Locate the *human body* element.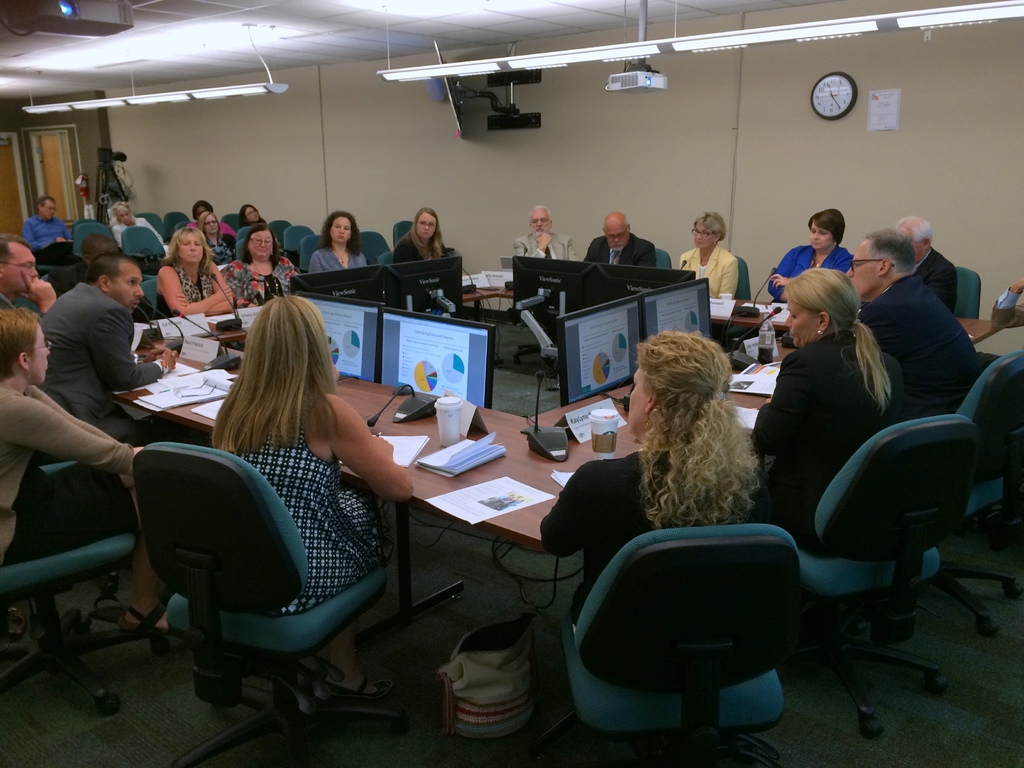
Element bbox: bbox=(749, 259, 949, 557).
